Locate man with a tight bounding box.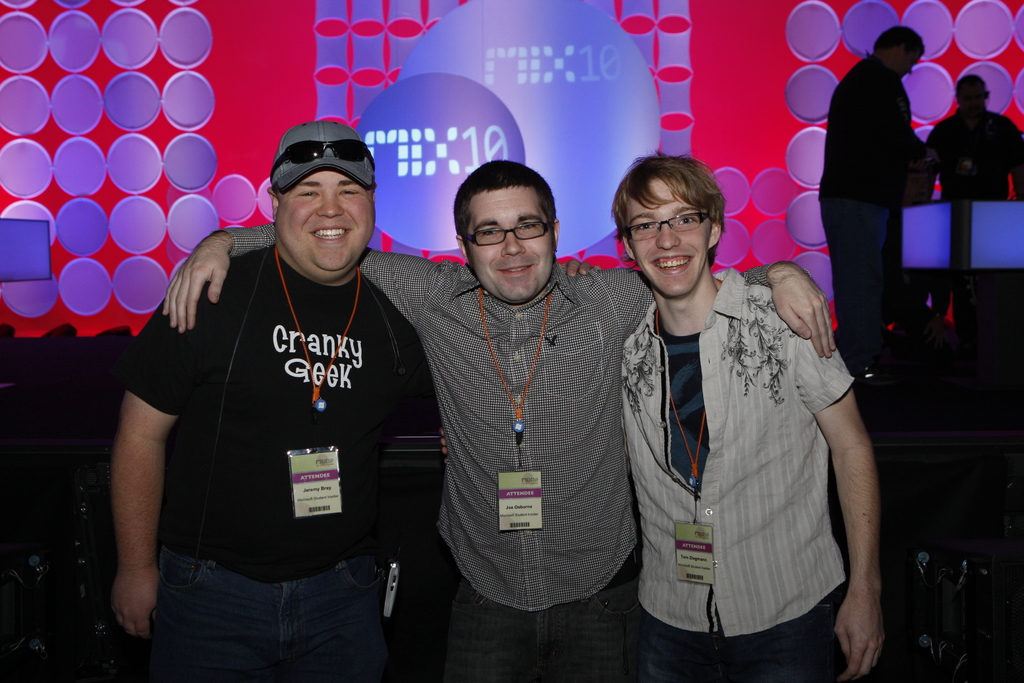
bbox(154, 160, 835, 682).
